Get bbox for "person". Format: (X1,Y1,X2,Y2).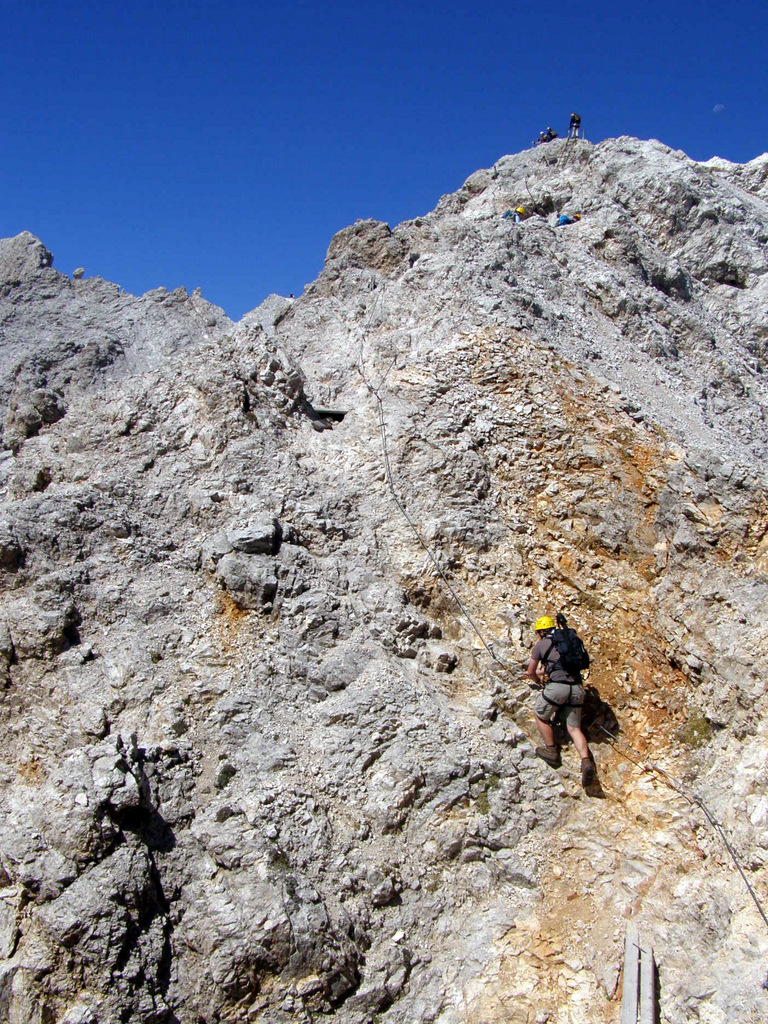
(543,127,559,143).
